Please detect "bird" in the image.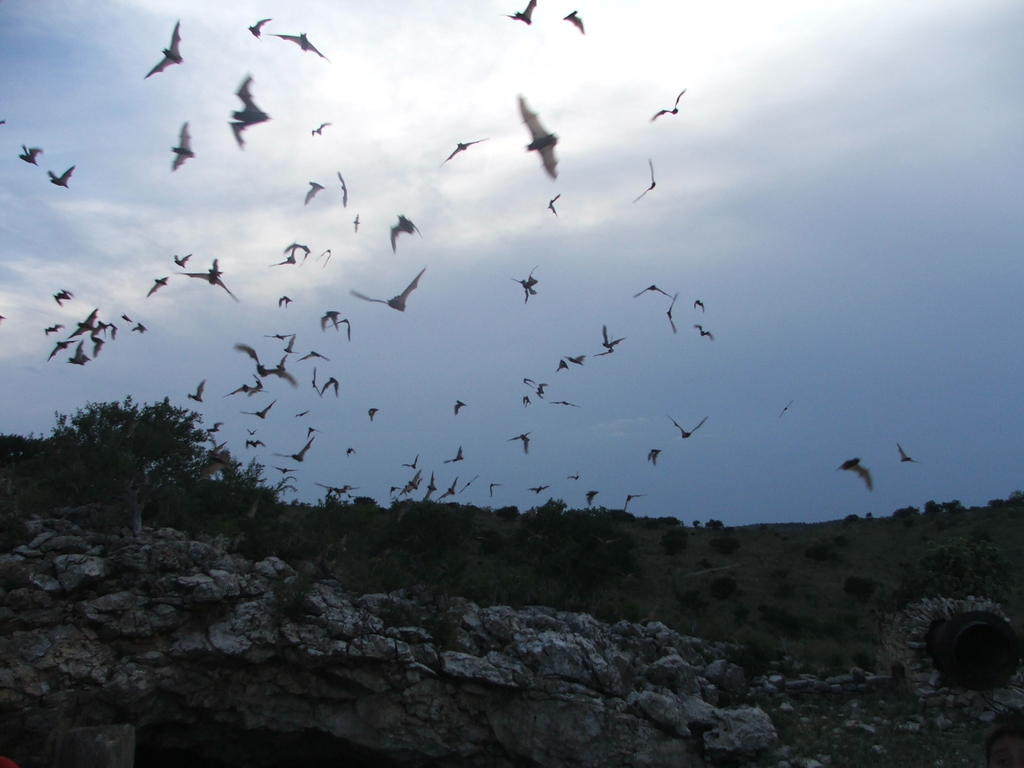
BBox(437, 478, 458, 498).
